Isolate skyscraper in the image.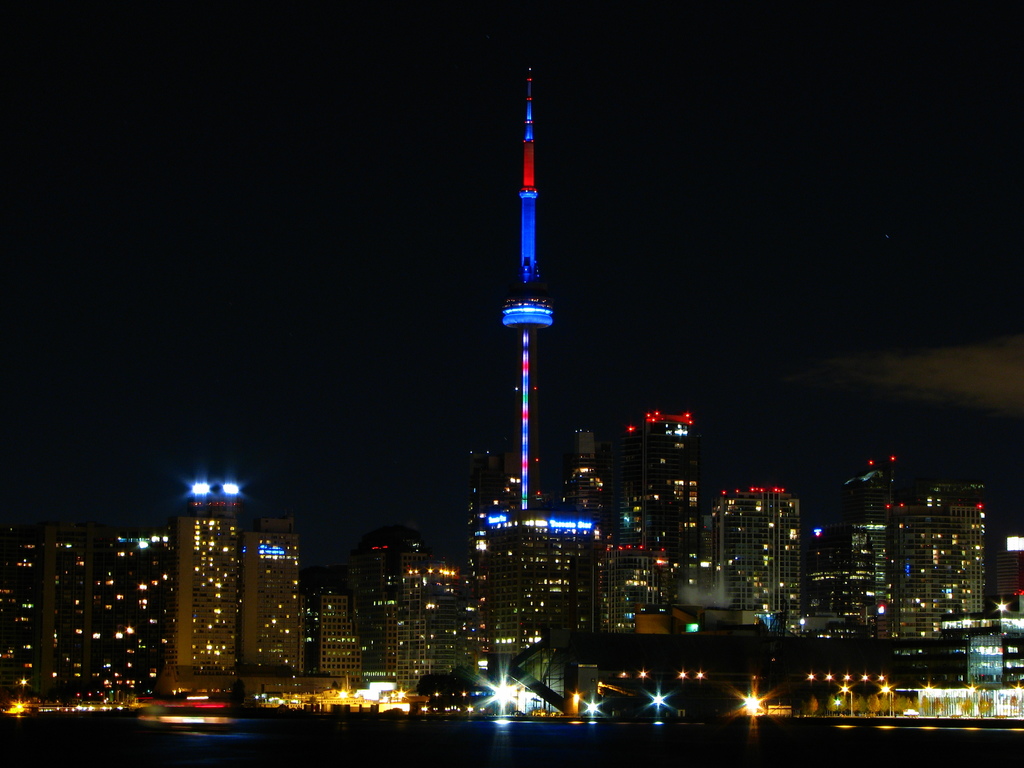
Isolated region: region(625, 409, 700, 595).
